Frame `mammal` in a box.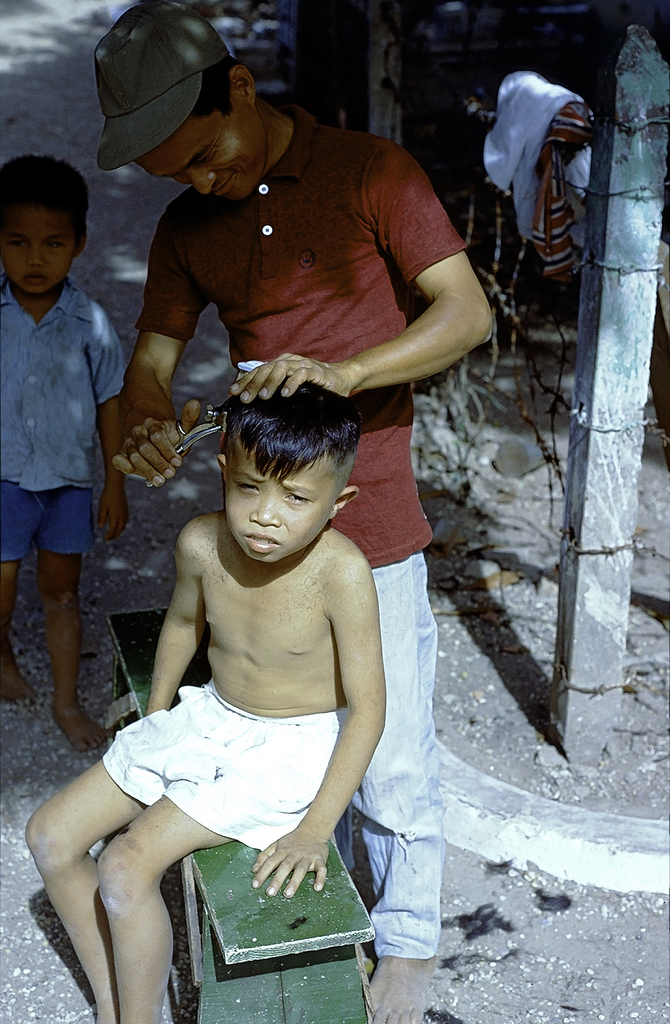
crop(92, 0, 495, 1023).
